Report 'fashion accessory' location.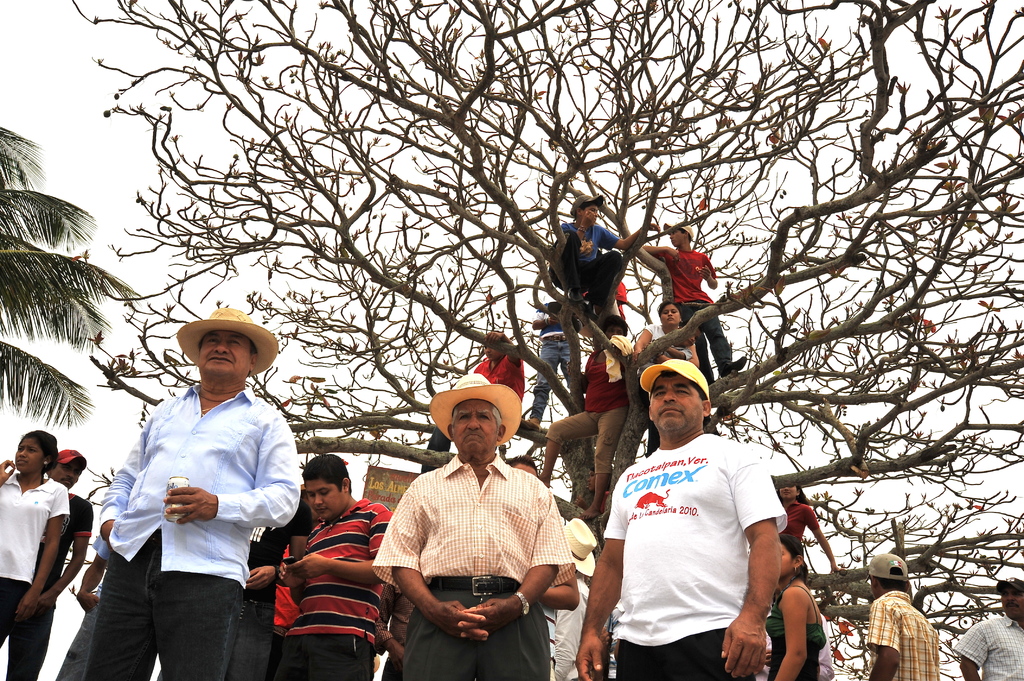
Report: (662,225,697,242).
